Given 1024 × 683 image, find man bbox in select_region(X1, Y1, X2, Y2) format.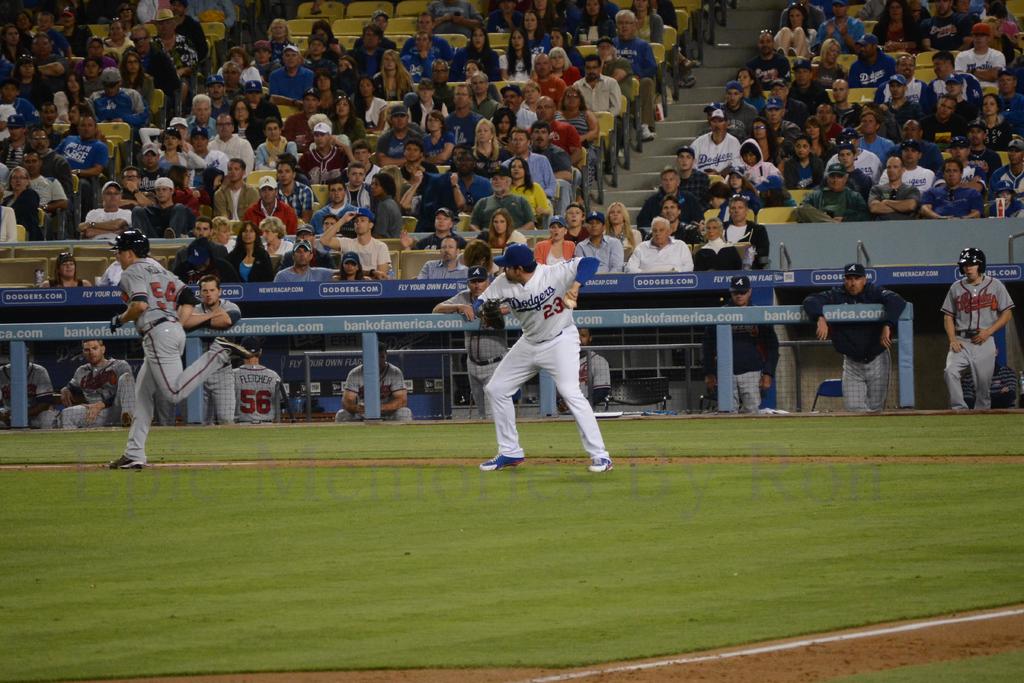
select_region(396, 42, 436, 87).
